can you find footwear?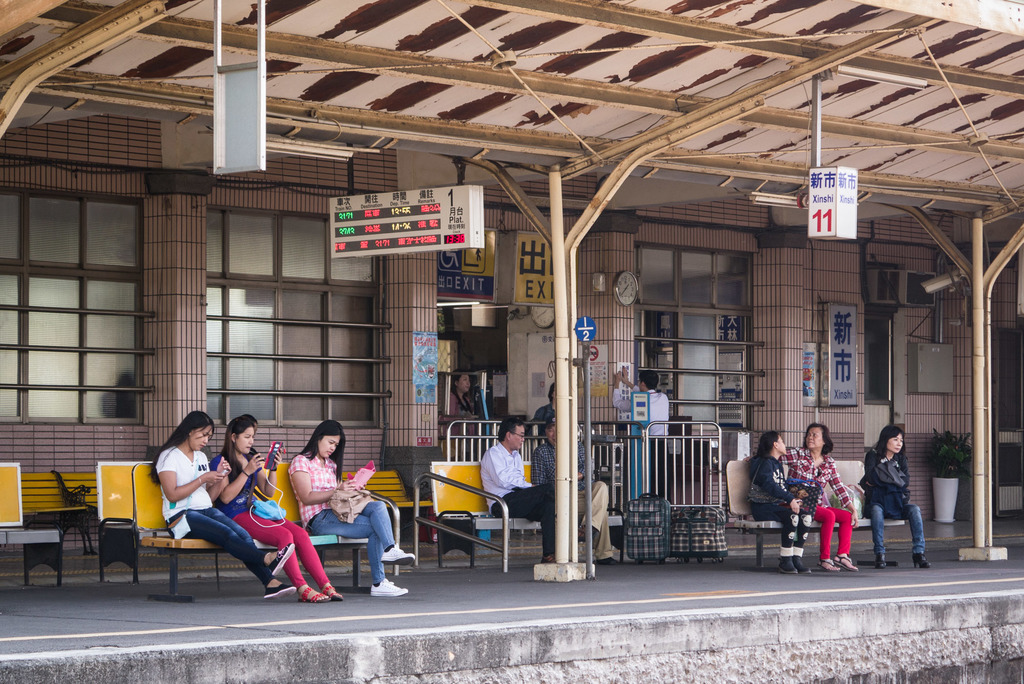
Yes, bounding box: <region>598, 555, 620, 564</region>.
